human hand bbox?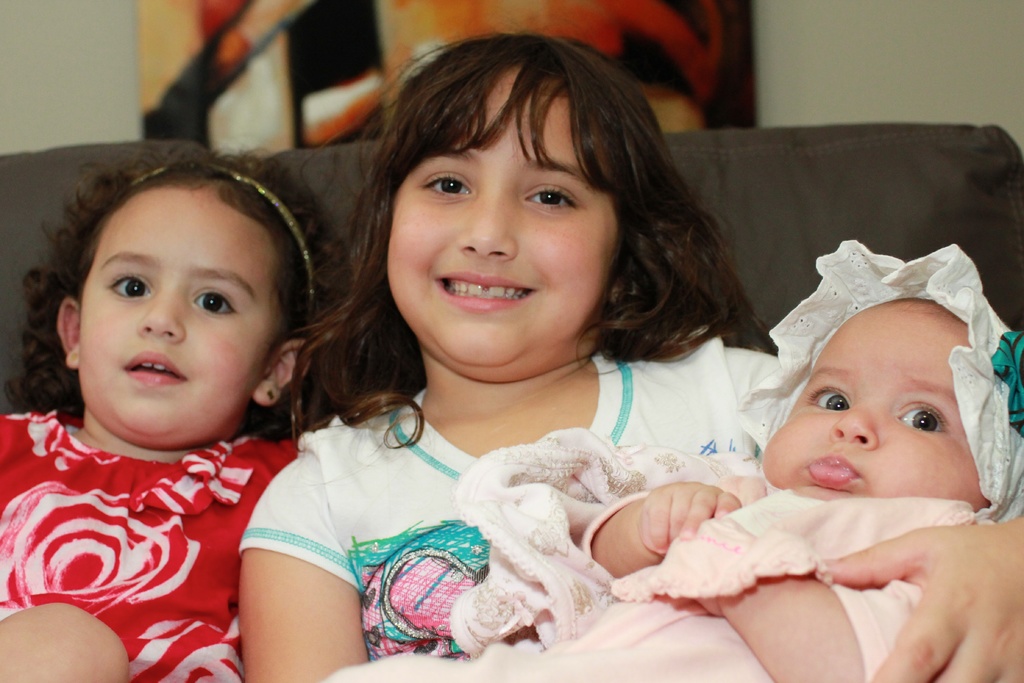
<region>692, 593, 720, 614</region>
